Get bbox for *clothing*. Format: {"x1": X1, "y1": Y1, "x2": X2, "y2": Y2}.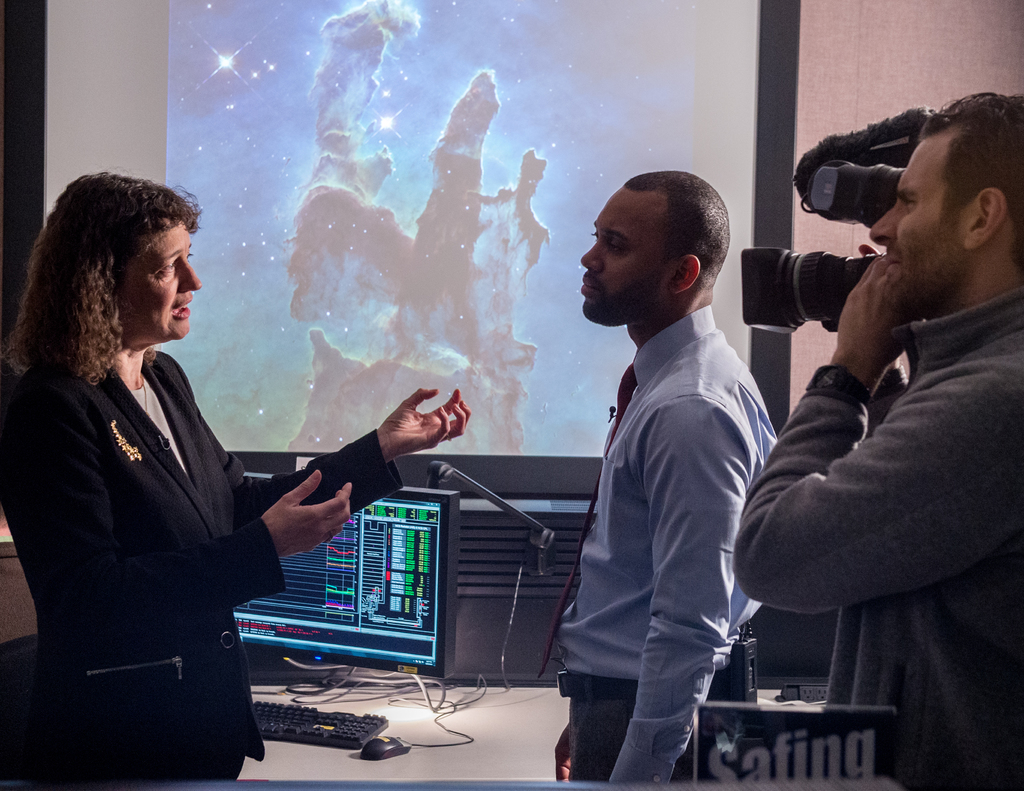
{"x1": 556, "y1": 305, "x2": 777, "y2": 790}.
